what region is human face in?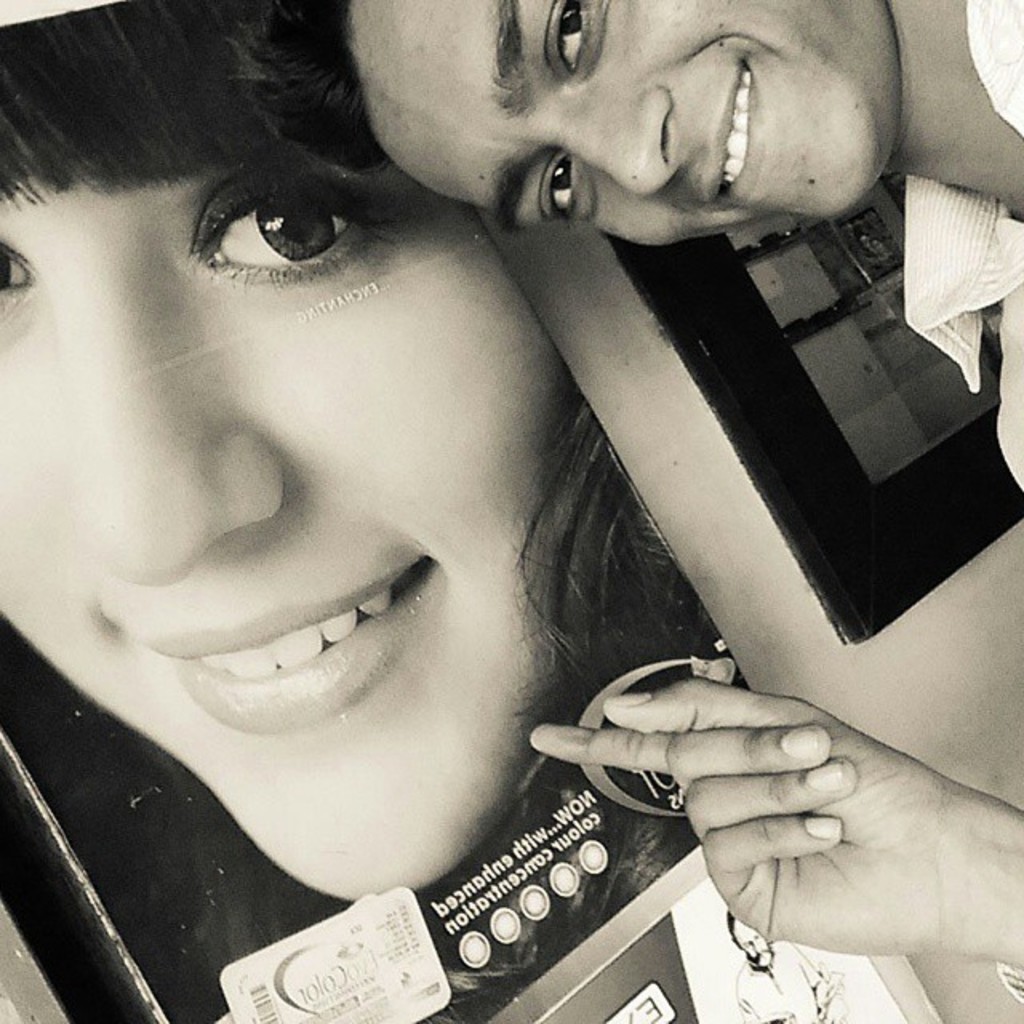
pyautogui.locateOnScreen(0, 182, 461, 882).
